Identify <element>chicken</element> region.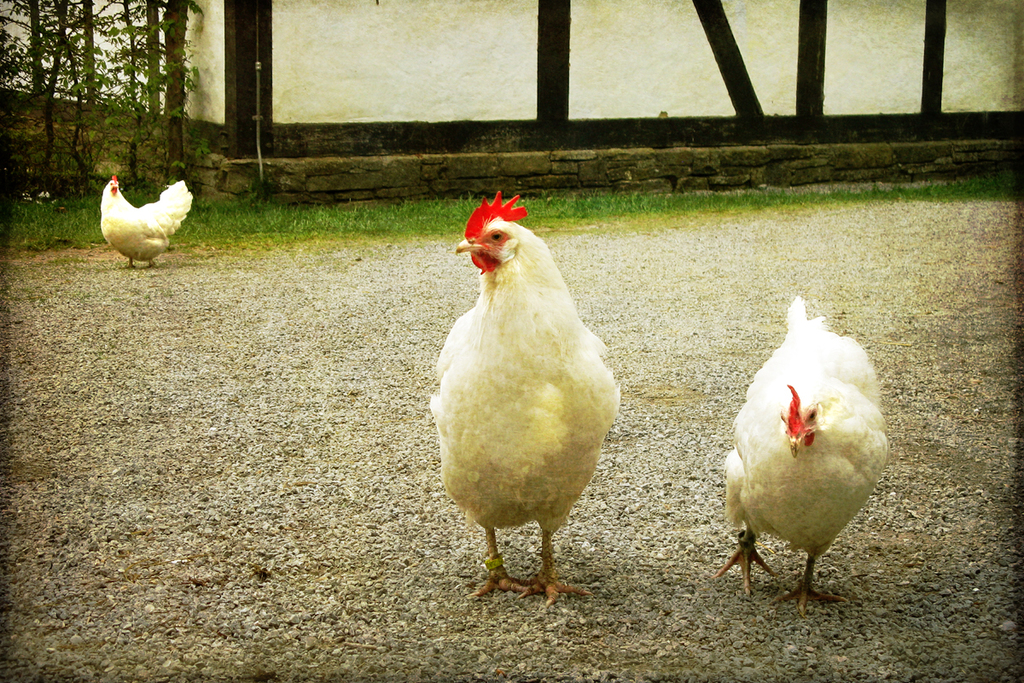
Region: detection(97, 173, 194, 269).
